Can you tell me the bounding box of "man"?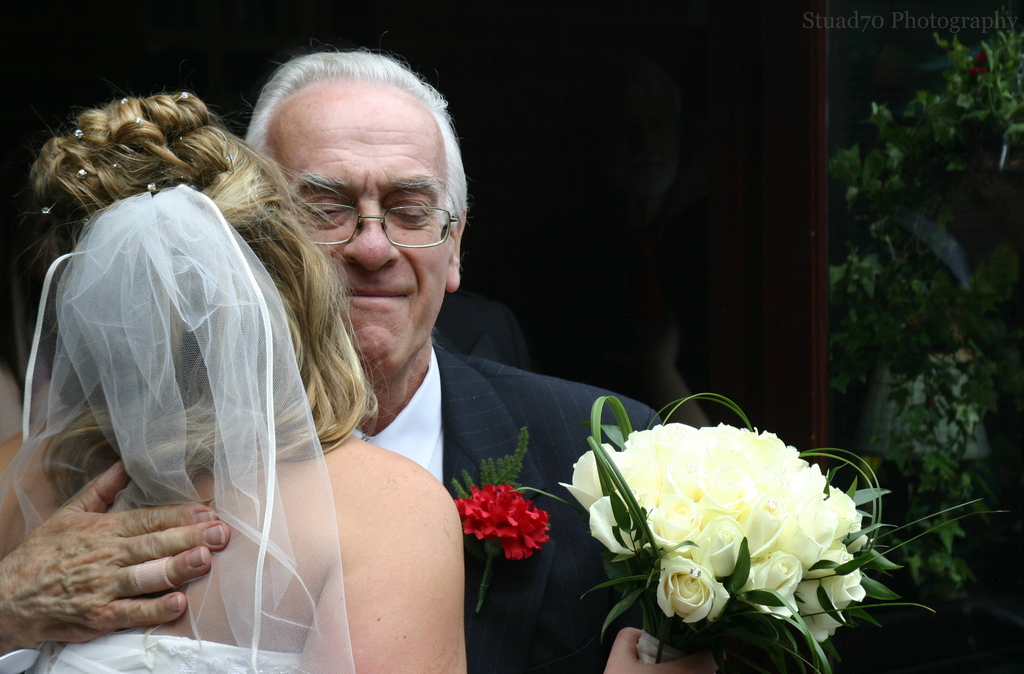
bbox=[0, 49, 657, 673].
